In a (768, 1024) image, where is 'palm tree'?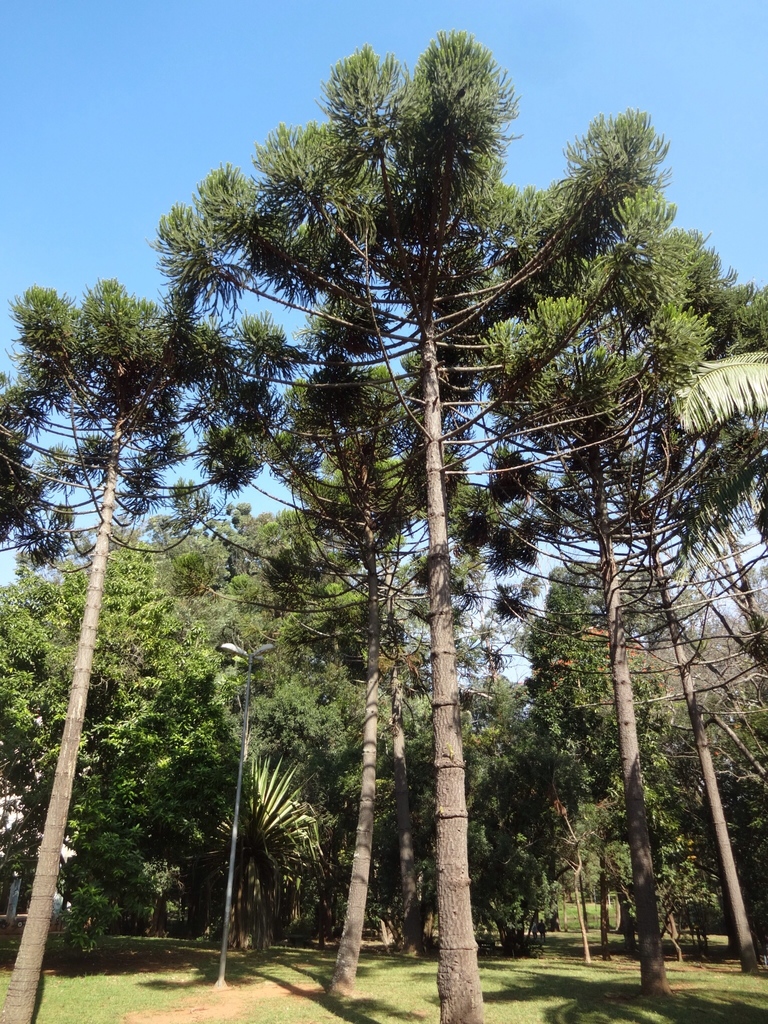
(579, 710, 671, 899).
